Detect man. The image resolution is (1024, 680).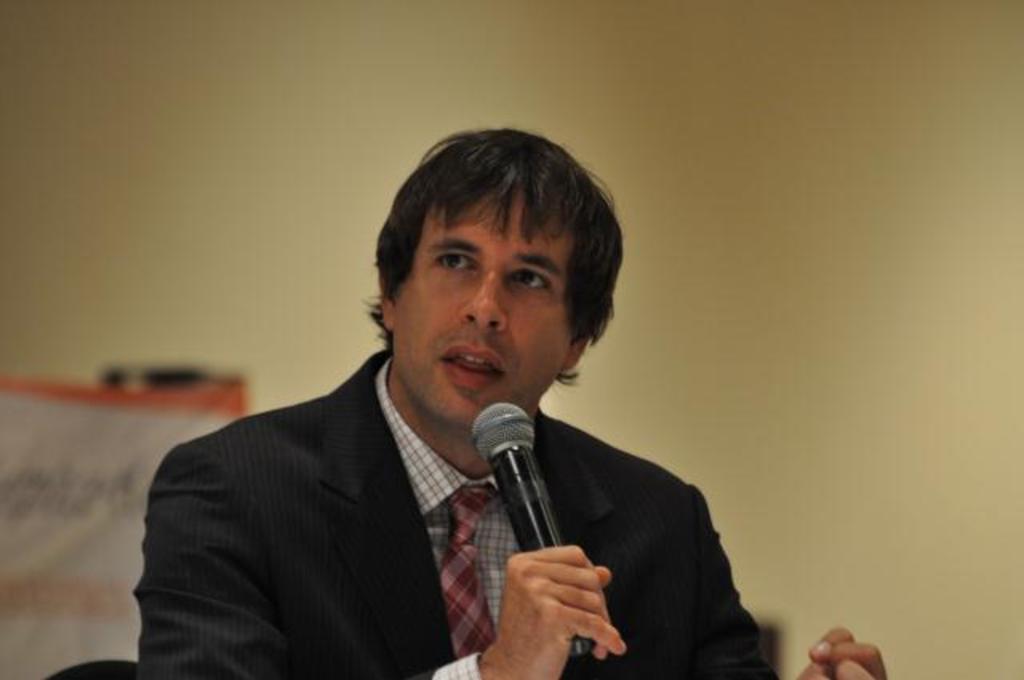
crop(101, 150, 760, 677).
